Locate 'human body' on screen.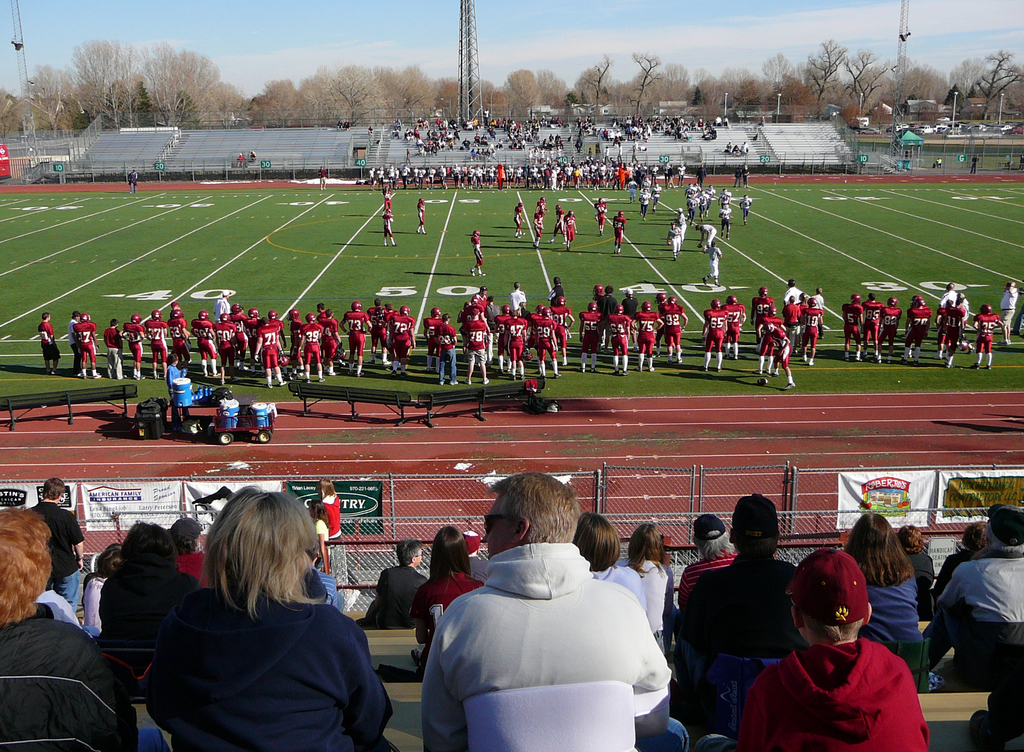
On screen at <region>976, 306, 997, 369</region>.
